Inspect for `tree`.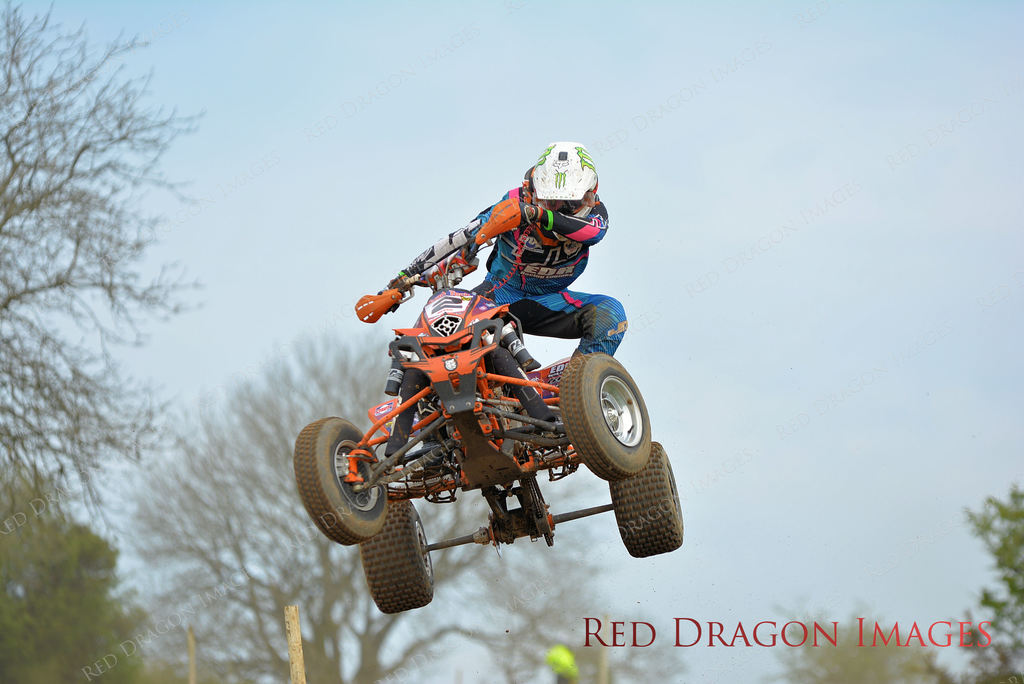
Inspection: rect(104, 321, 598, 683).
